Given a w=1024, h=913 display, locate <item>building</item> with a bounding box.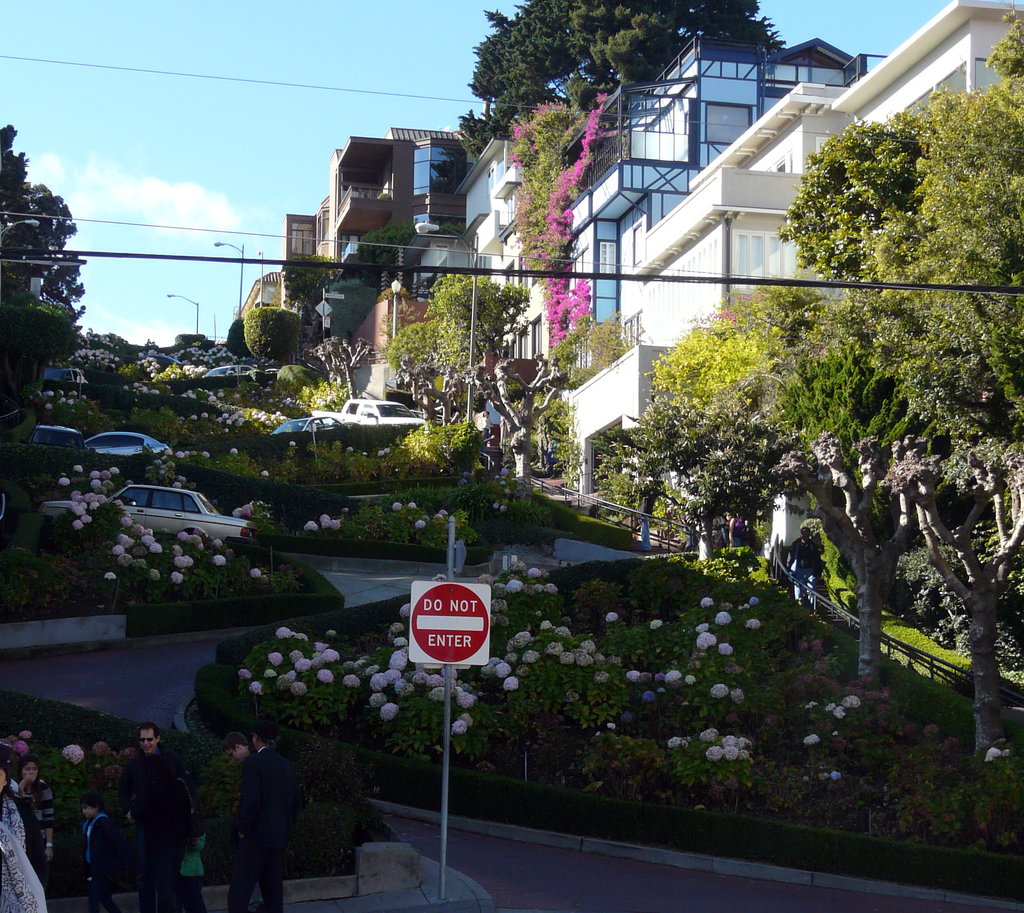
Located: locate(561, 0, 1023, 569).
